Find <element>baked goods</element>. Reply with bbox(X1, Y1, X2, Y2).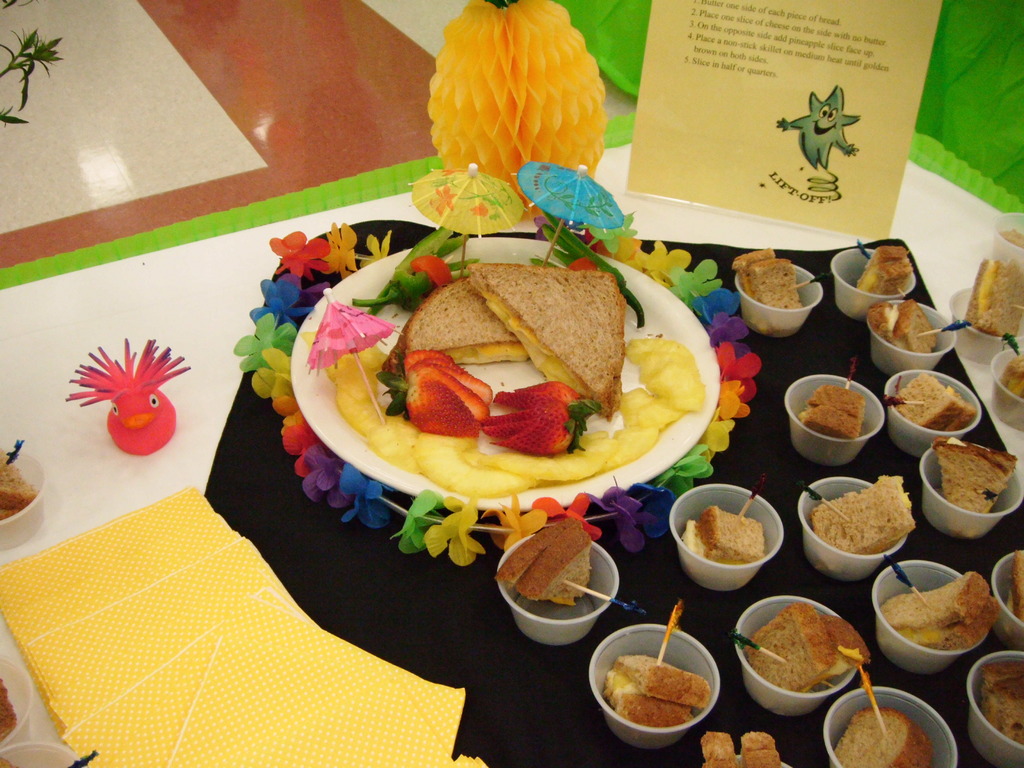
bbox(607, 652, 712, 728).
